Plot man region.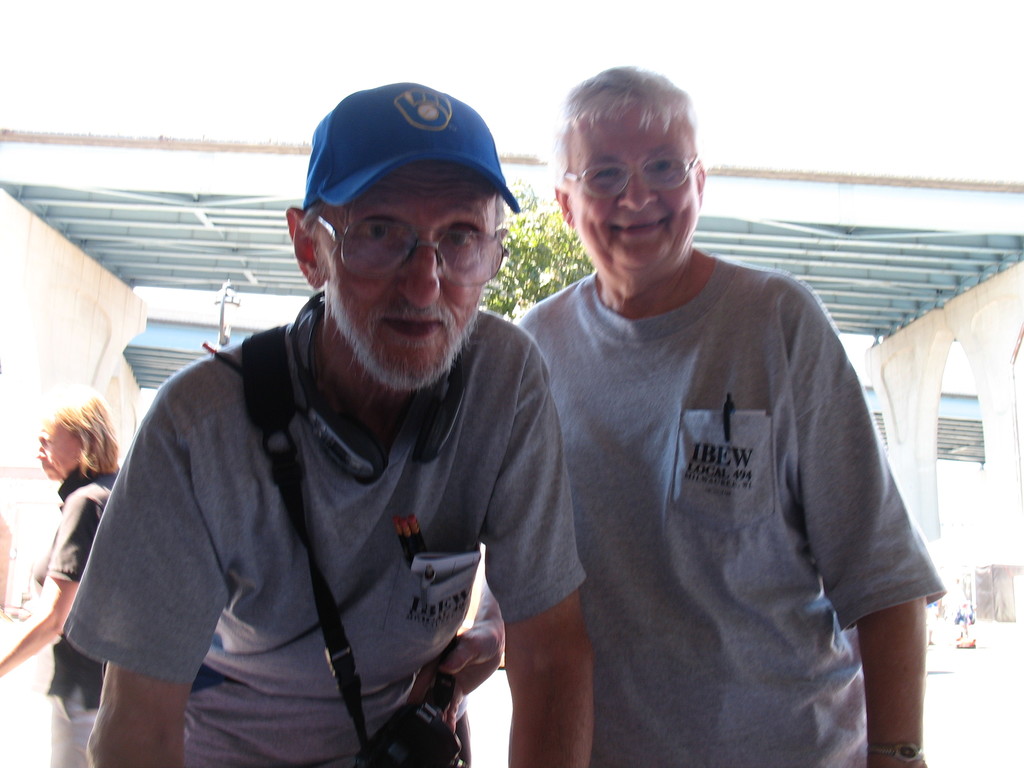
Plotted at {"left": 72, "top": 90, "right": 600, "bottom": 761}.
